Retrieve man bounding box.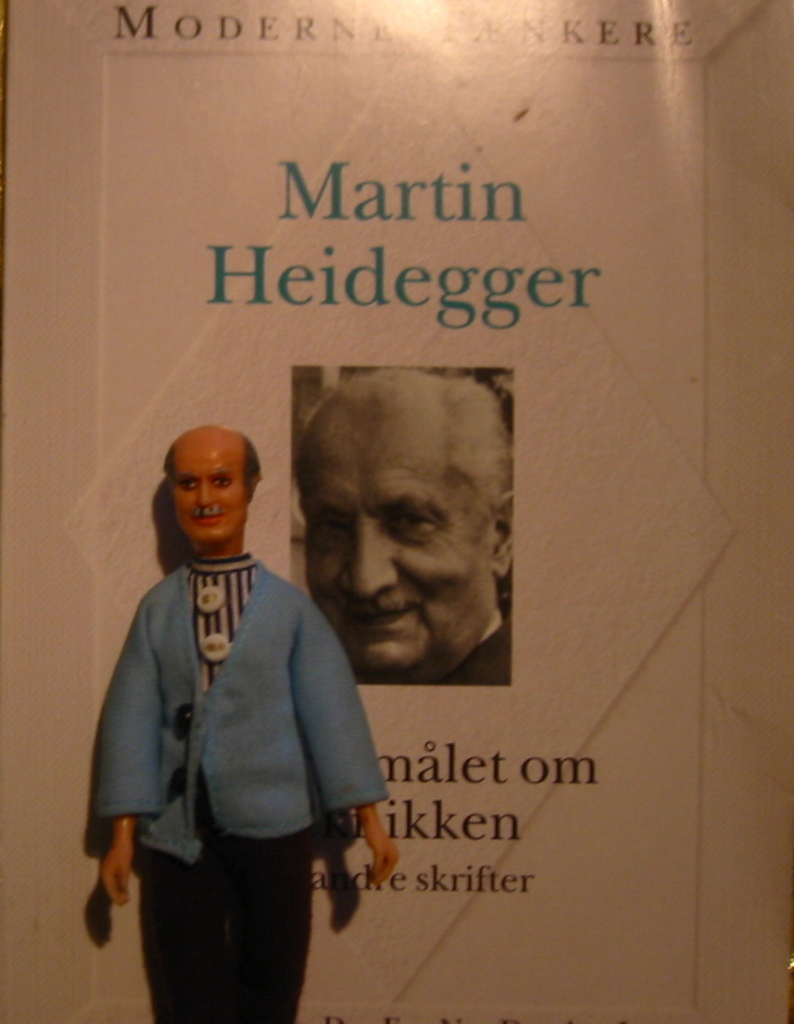
Bounding box: region(79, 406, 394, 1002).
